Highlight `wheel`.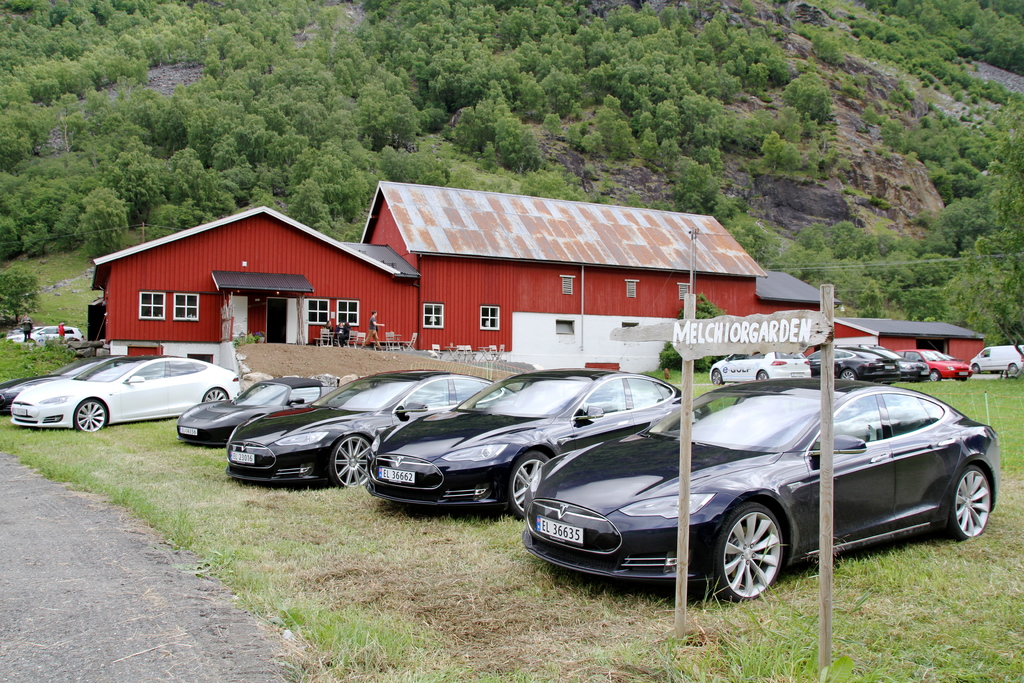
Highlighted region: (757, 370, 769, 379).
